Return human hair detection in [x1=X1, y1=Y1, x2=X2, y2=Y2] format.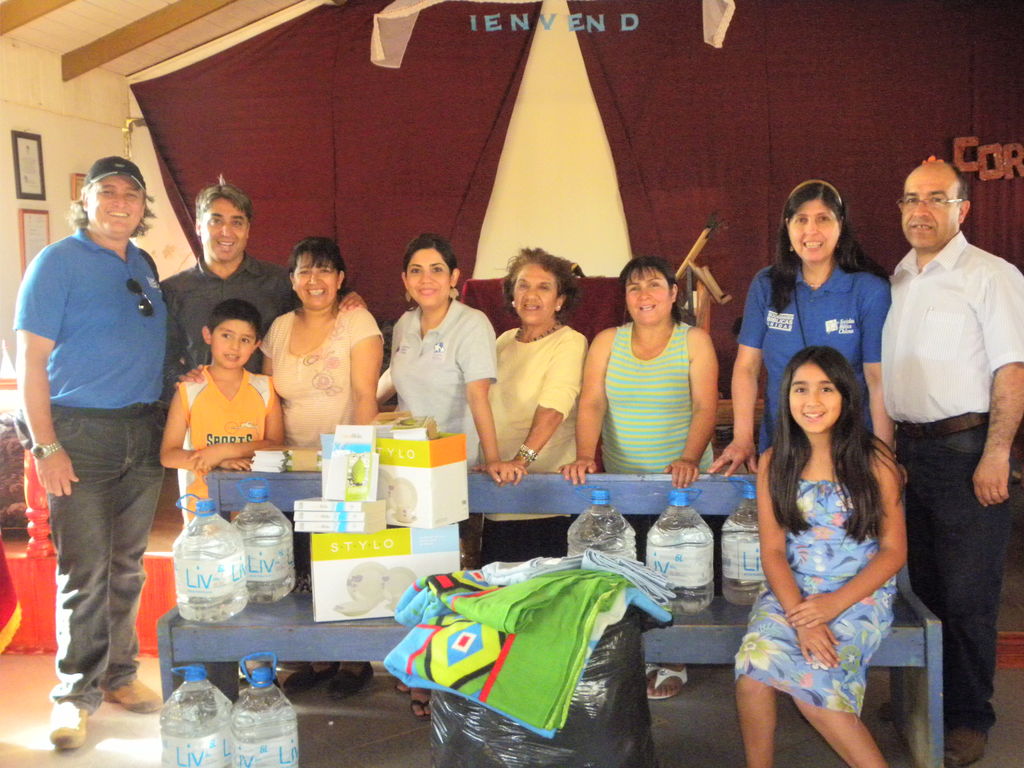
[x1=194, y1=173, x2=252, y2=220].
